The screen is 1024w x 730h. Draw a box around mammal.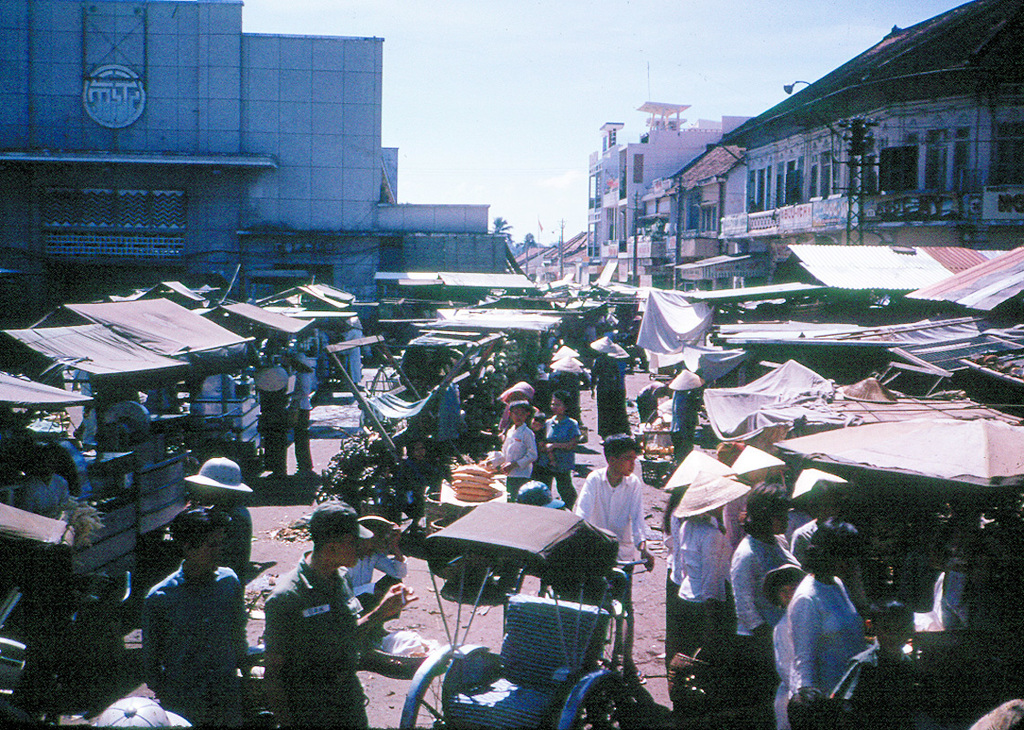
<box>589,335,634,442</box>.
